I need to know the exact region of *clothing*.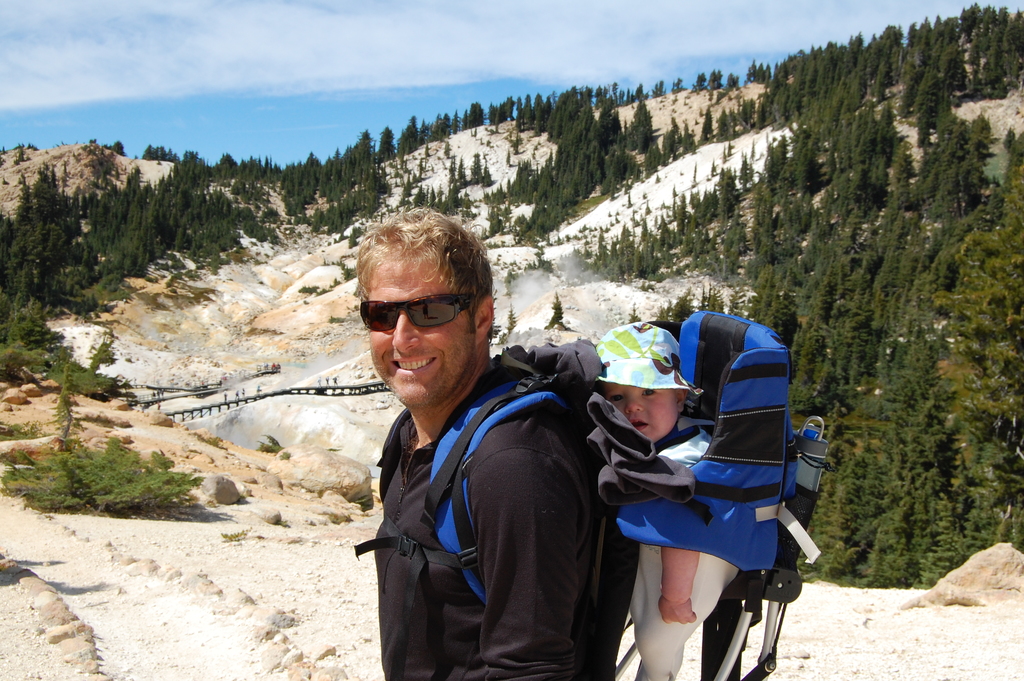
Region: (631, 432, 741, 680).
